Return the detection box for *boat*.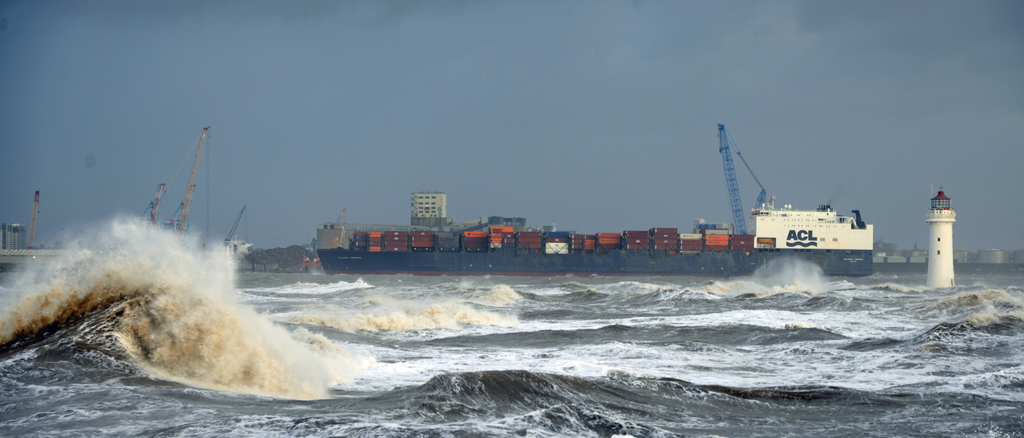
crop(249, 142, 908, 273).
